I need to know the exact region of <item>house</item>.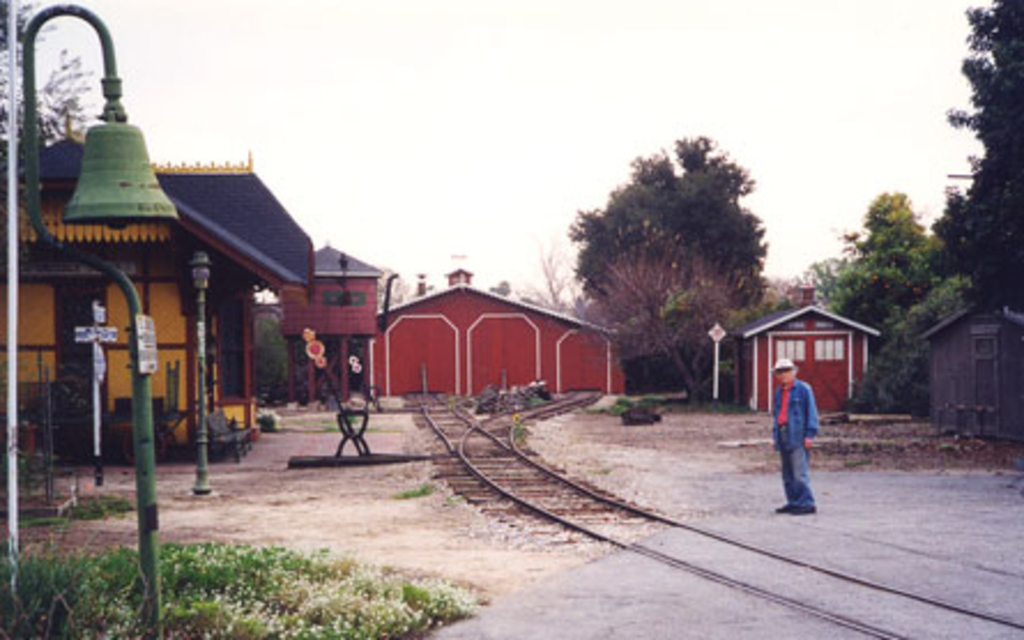
Region: x1=732 y1=281 x2=879 y2=419.
